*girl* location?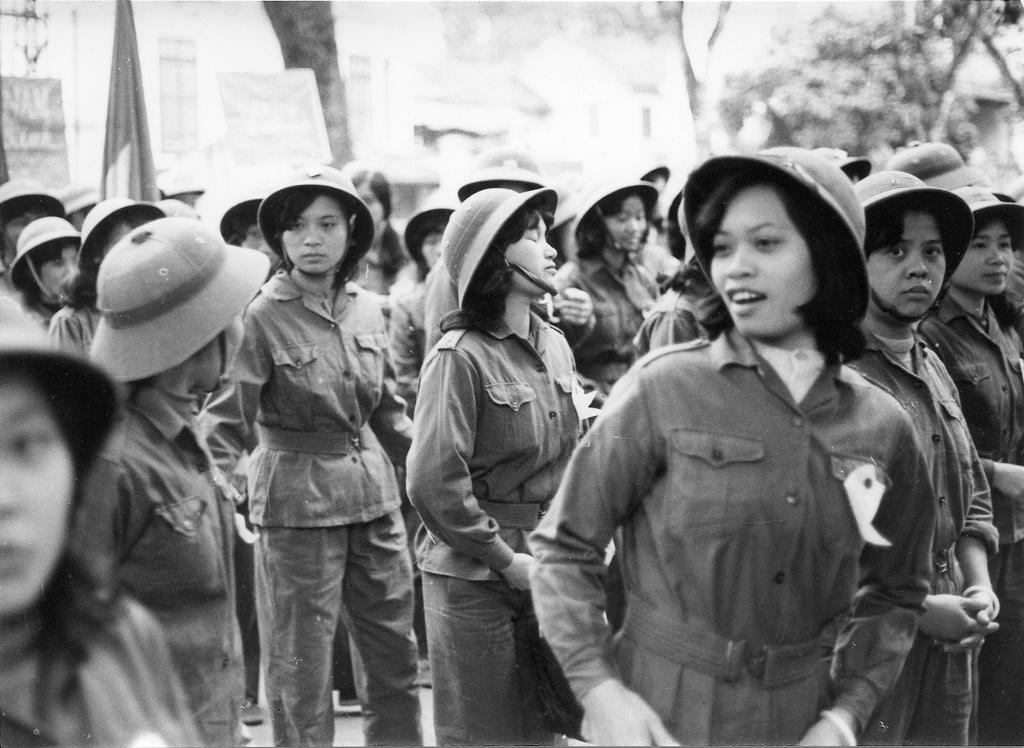
crop(238, 166, 422, 747)
